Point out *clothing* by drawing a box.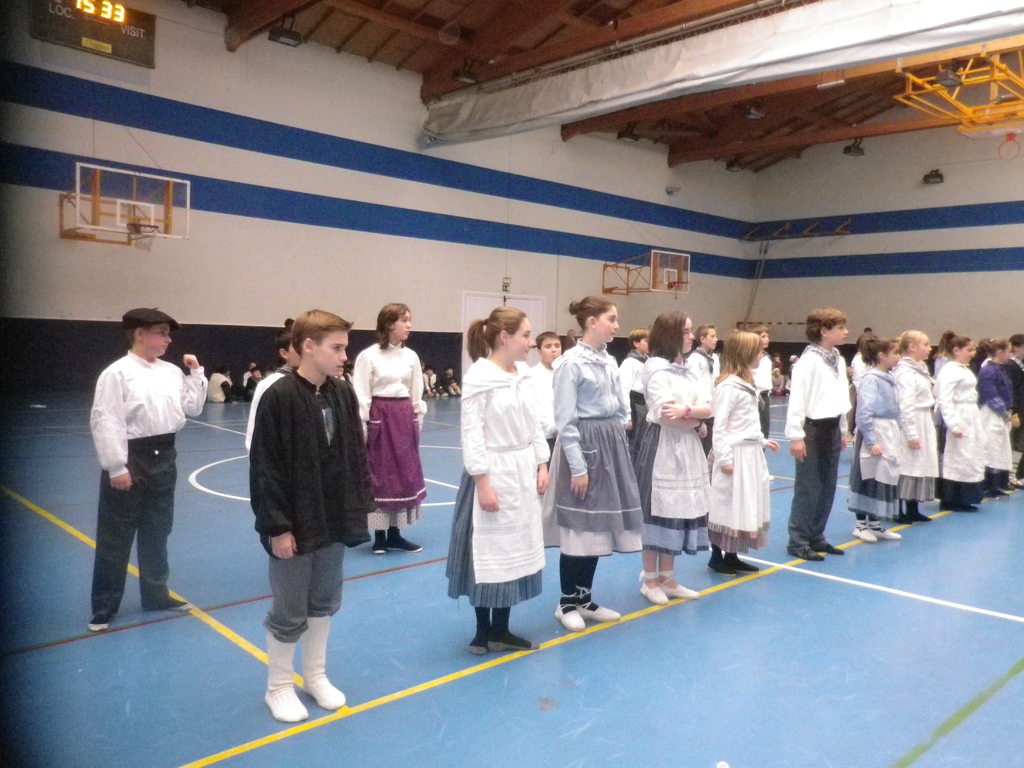
BBox(92, 344, 210, 623).
